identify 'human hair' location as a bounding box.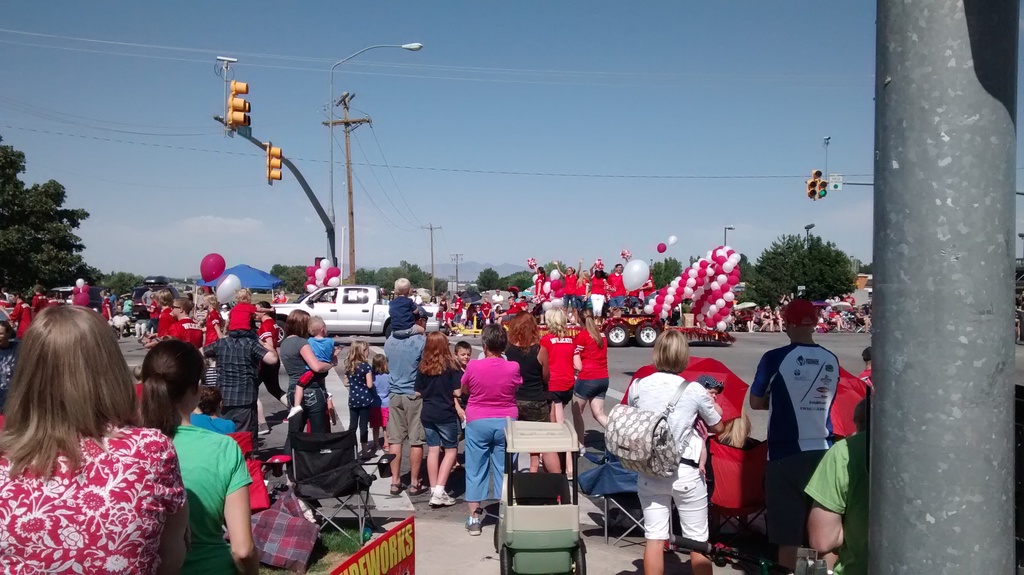
(left=578, top=304, right=602, bottom=353).
